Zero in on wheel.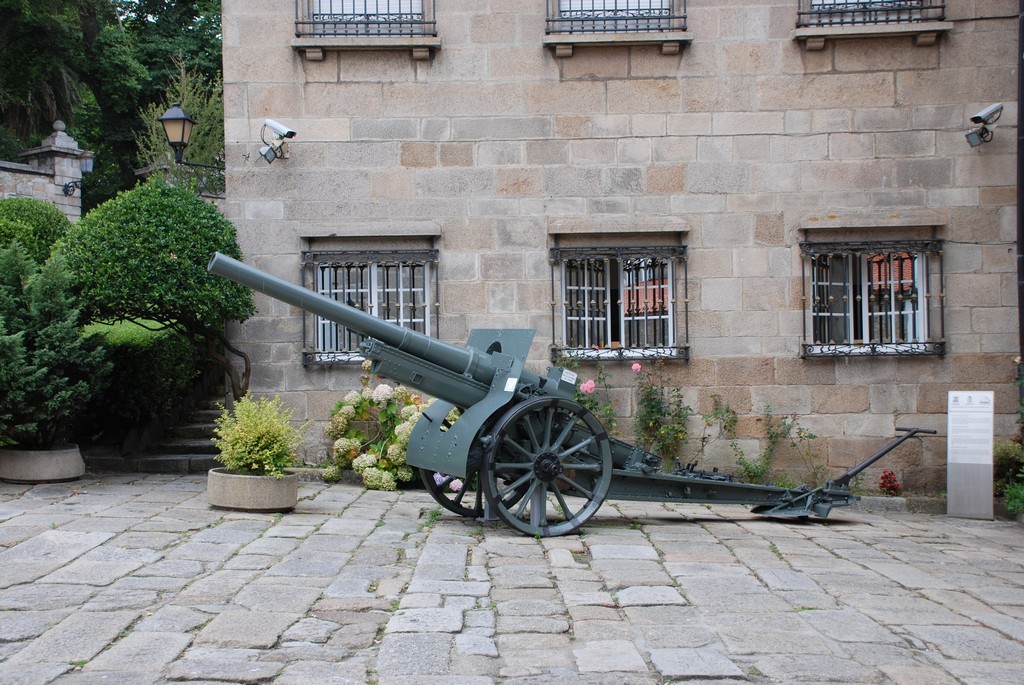
Zeroed in: l=485, t=396, r=610, b=537.
